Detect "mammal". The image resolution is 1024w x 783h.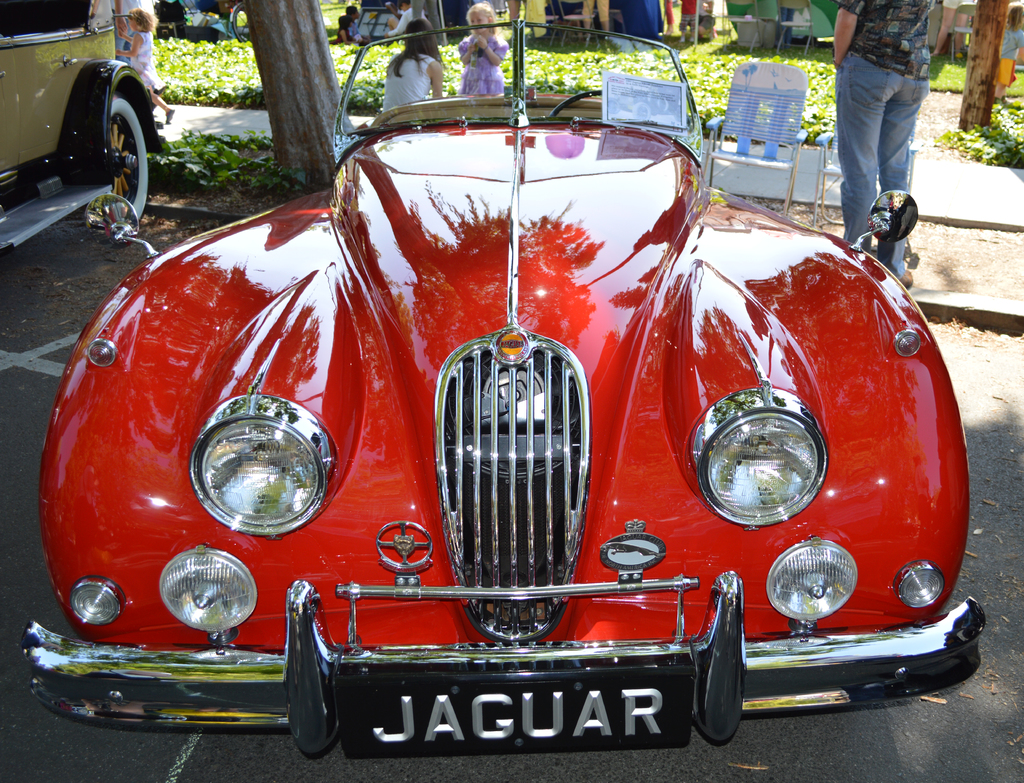
bbox(383, 0, 422, 35).
